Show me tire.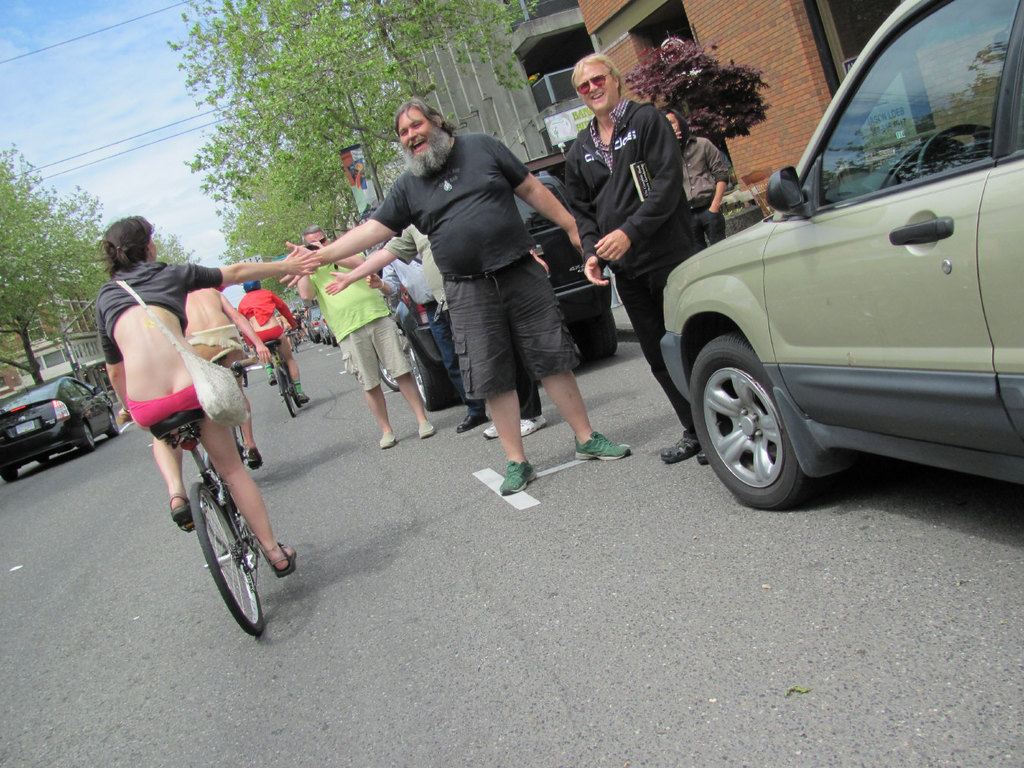
tire is here: (331,331,336,348).
